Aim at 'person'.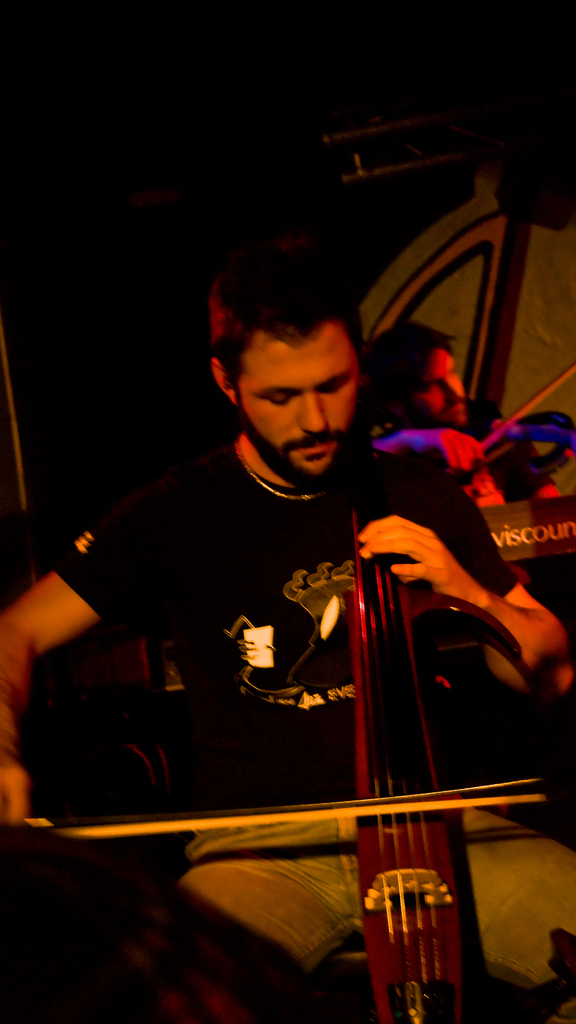
Aimed at <box>357,324,572,514</box>.
